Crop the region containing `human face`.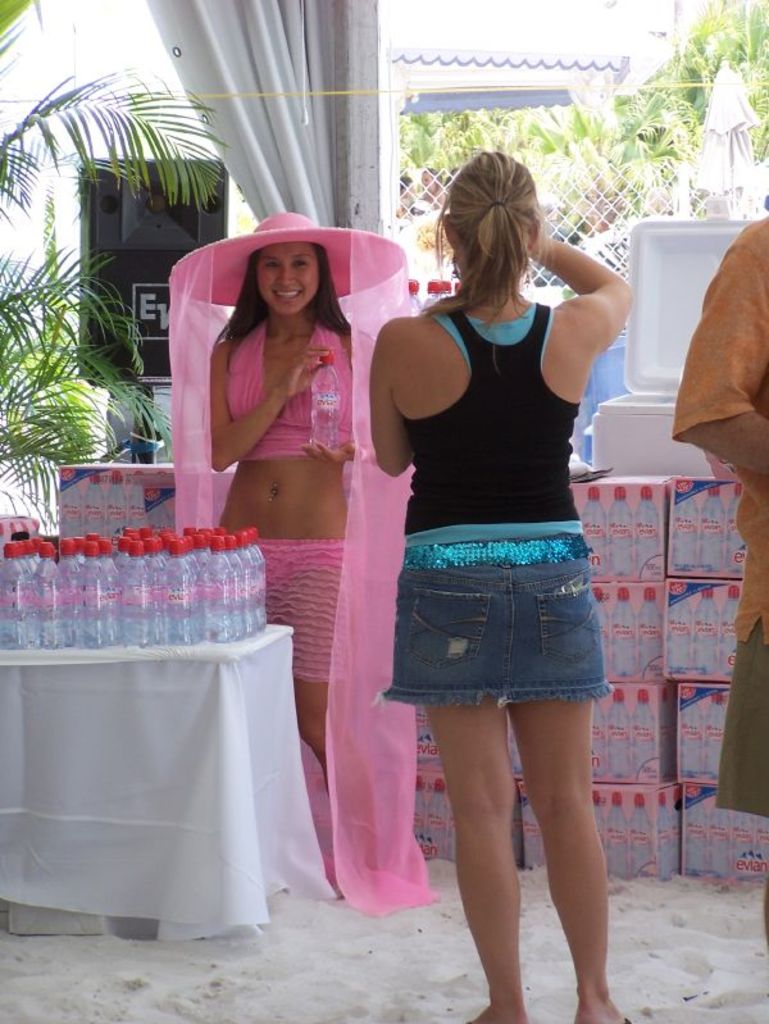
Crop region: 252:244:319:311.
